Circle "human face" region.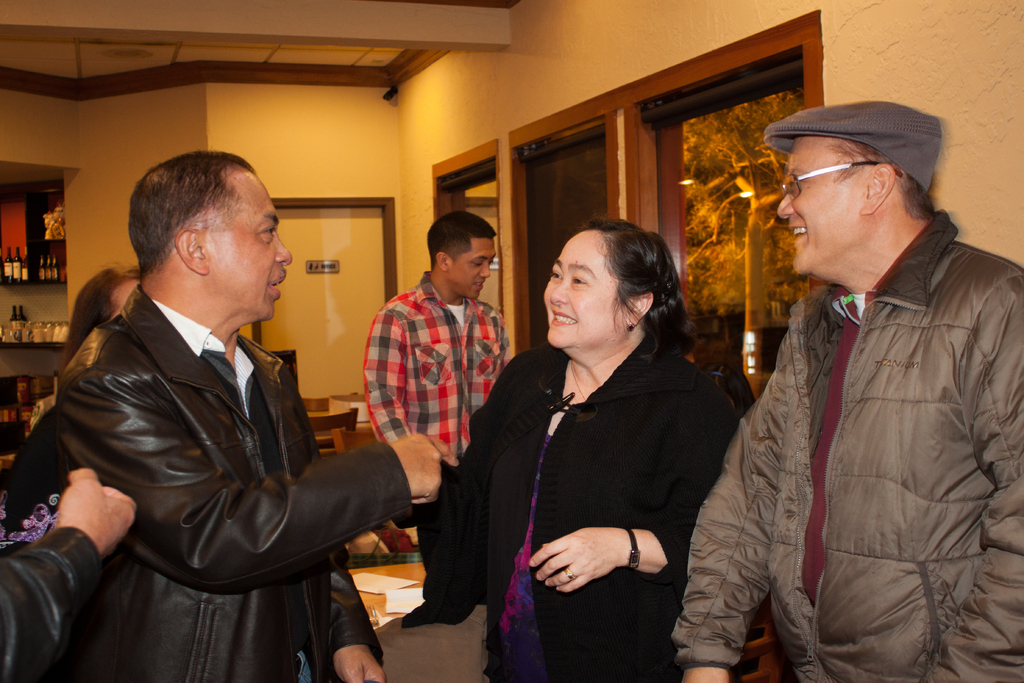
Region: 204,176,296,322.
